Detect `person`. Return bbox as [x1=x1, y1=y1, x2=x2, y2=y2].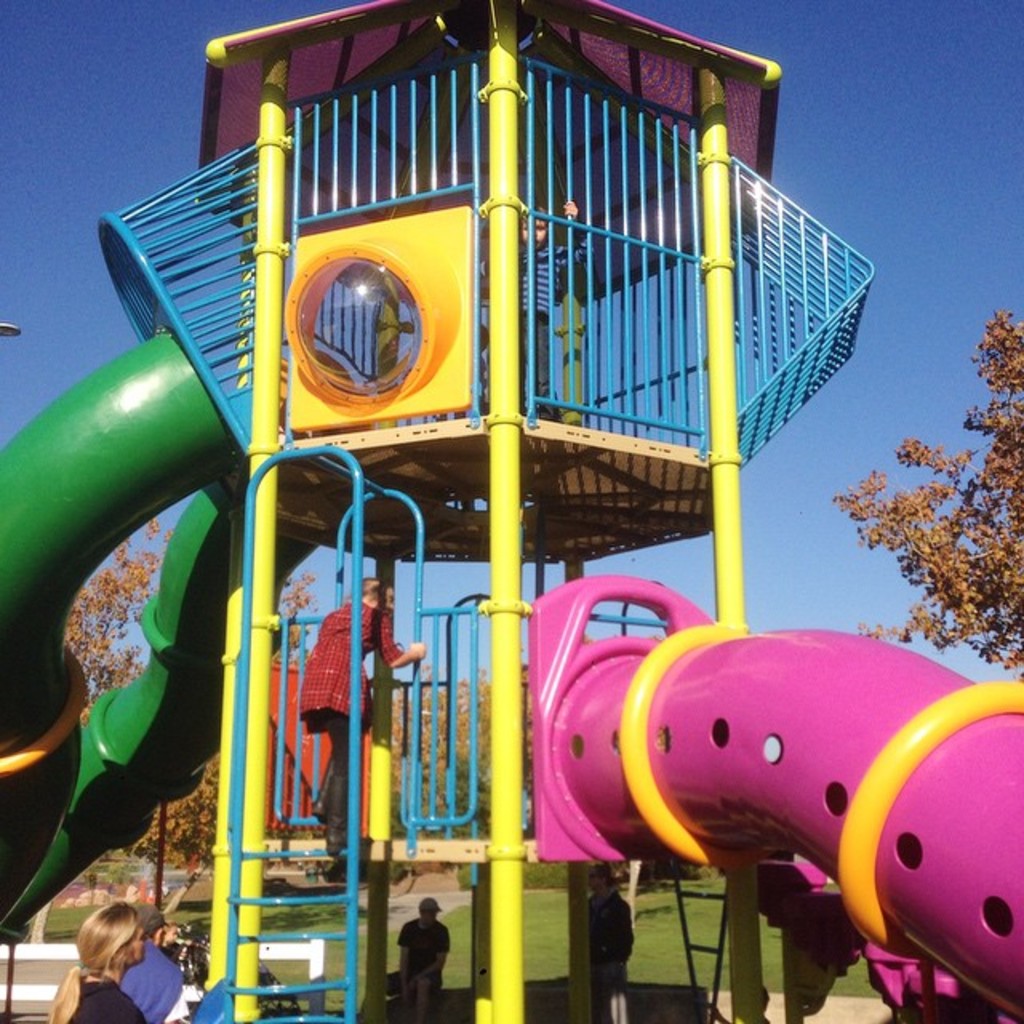
[x1=587, y1=862, x2=637, y2=1022].
